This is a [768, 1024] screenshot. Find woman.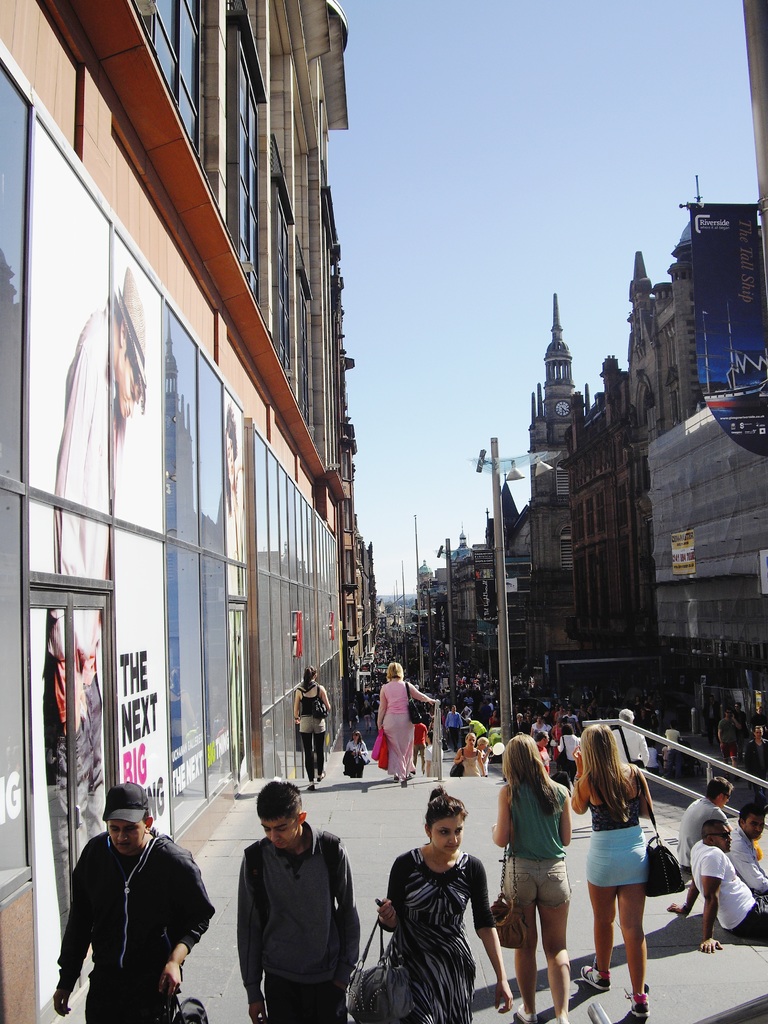
Bounding box: <box>290,665,332,783</box>.
